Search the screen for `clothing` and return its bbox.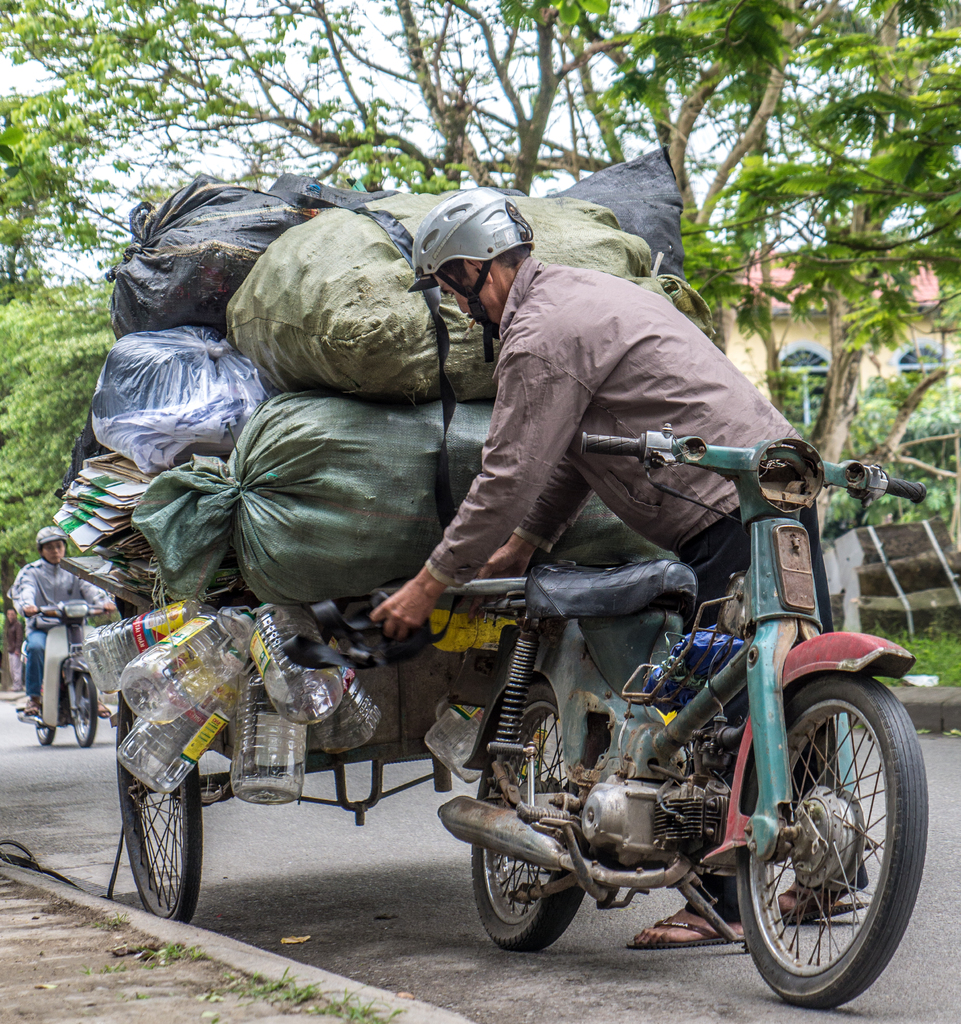
Found: (left=9, top=552, right=86, bottom=701).
